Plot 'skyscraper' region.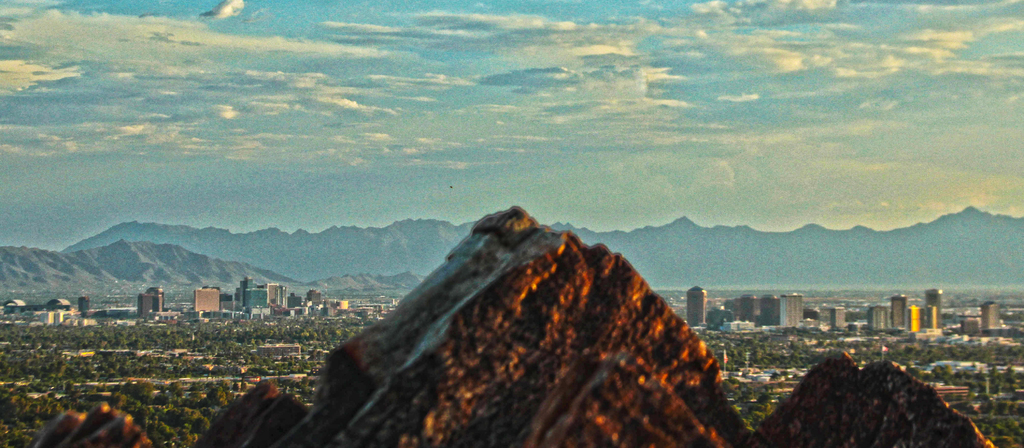
Plotted at box=[685, 286, 707, 326].
